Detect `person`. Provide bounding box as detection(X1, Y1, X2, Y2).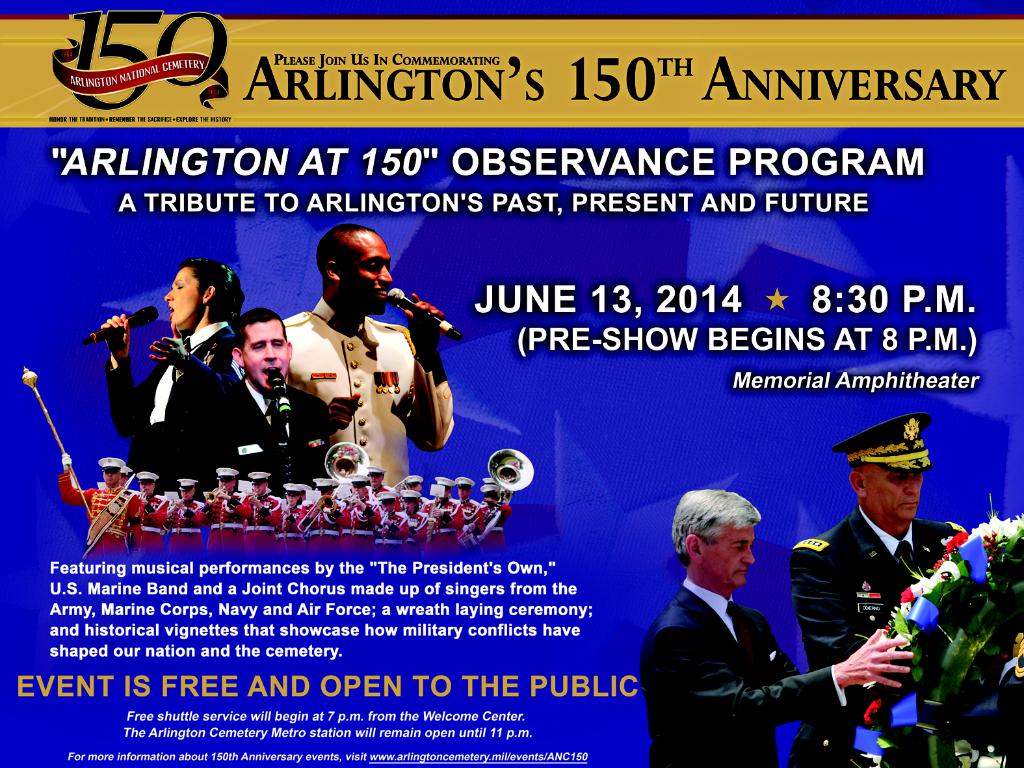
detection(101, 257, 244, 487).
